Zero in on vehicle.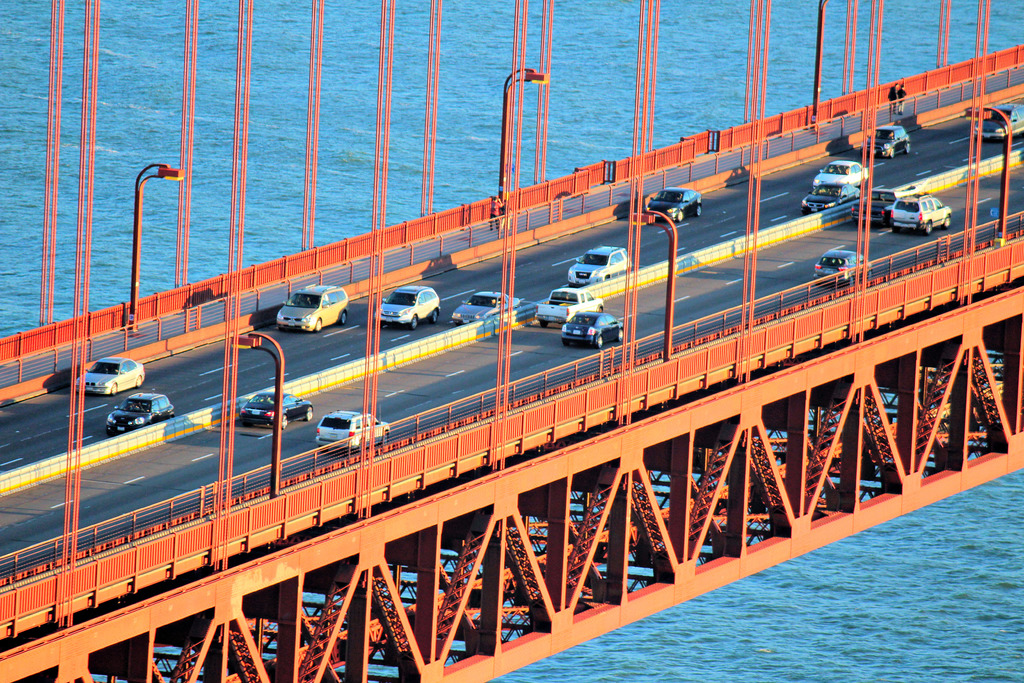
Zeroed in: [left=641, top=189, right=701, bottom=220].
